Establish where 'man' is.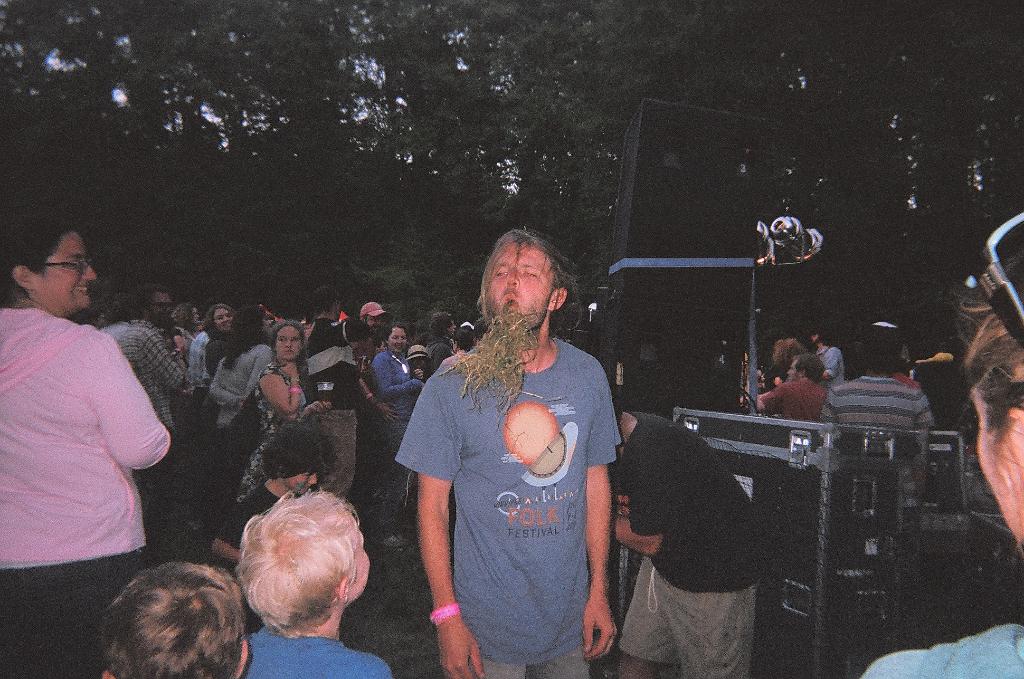
Established at box(310, 283, 364, 484).
